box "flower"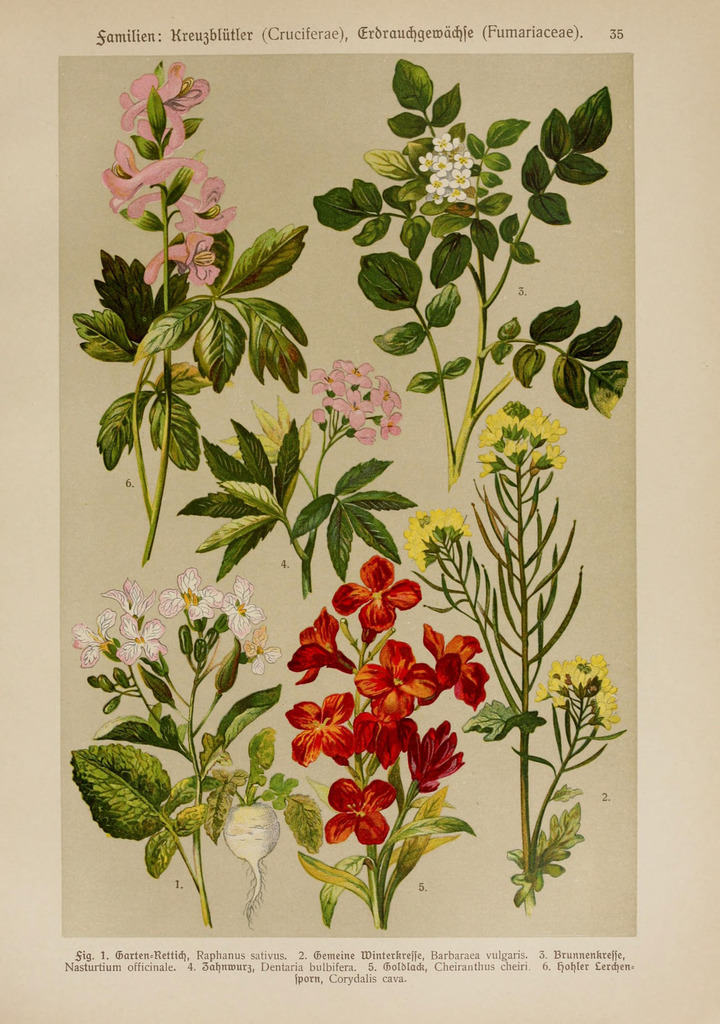
218, 569, 267, 637
